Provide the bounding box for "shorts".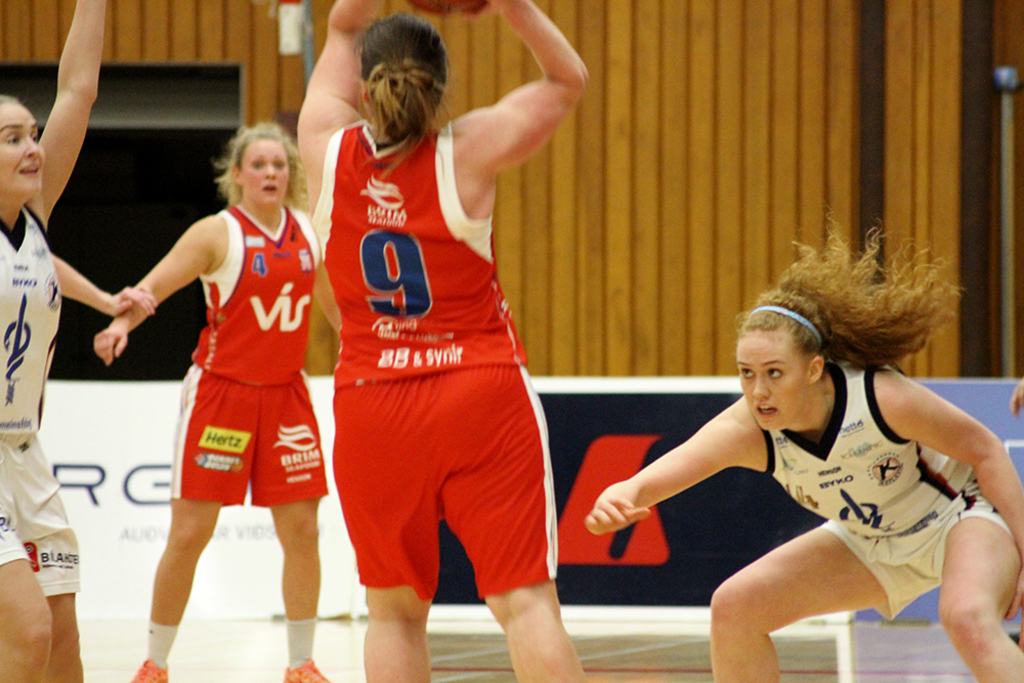
crop(332, 368, 559, 602).
